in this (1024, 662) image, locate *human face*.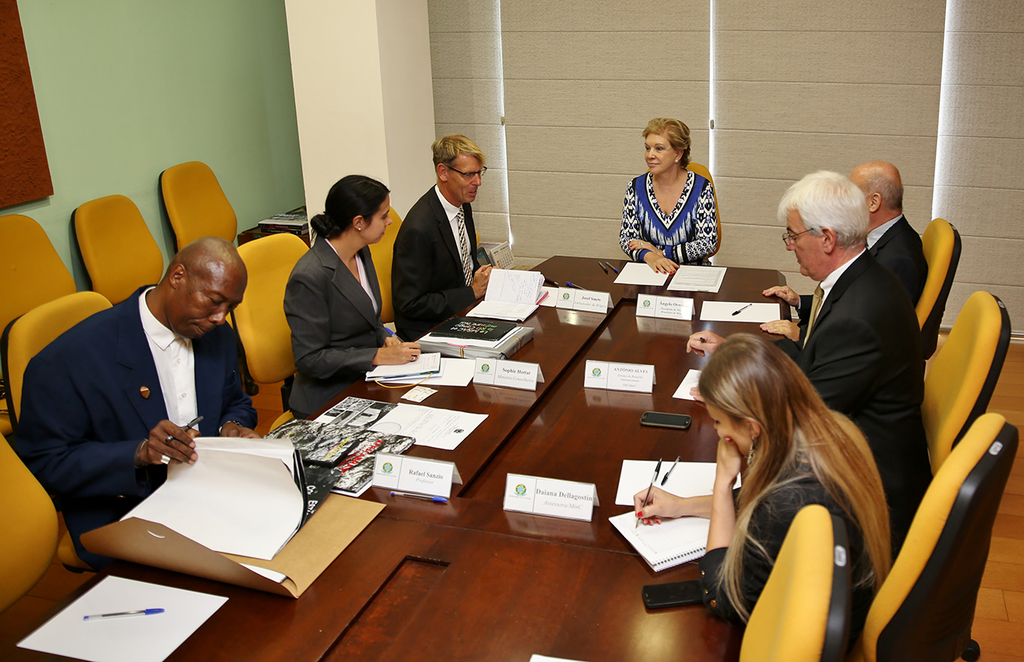
Bounding box: bbox=[365, 195, 394, 242].
